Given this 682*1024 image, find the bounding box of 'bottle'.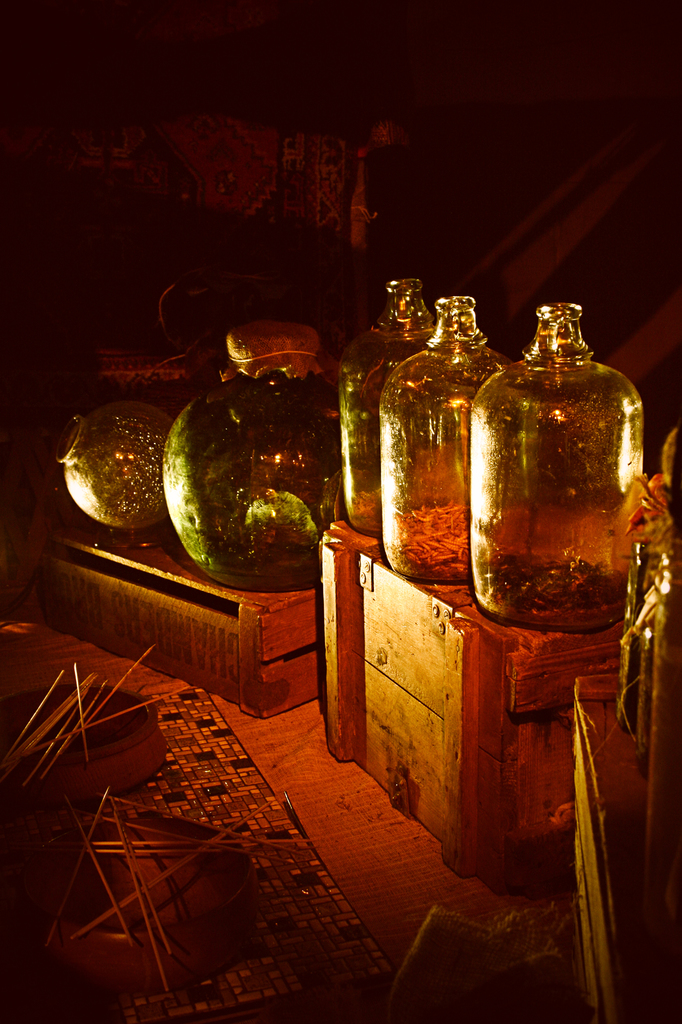
(468,257,656,655).
